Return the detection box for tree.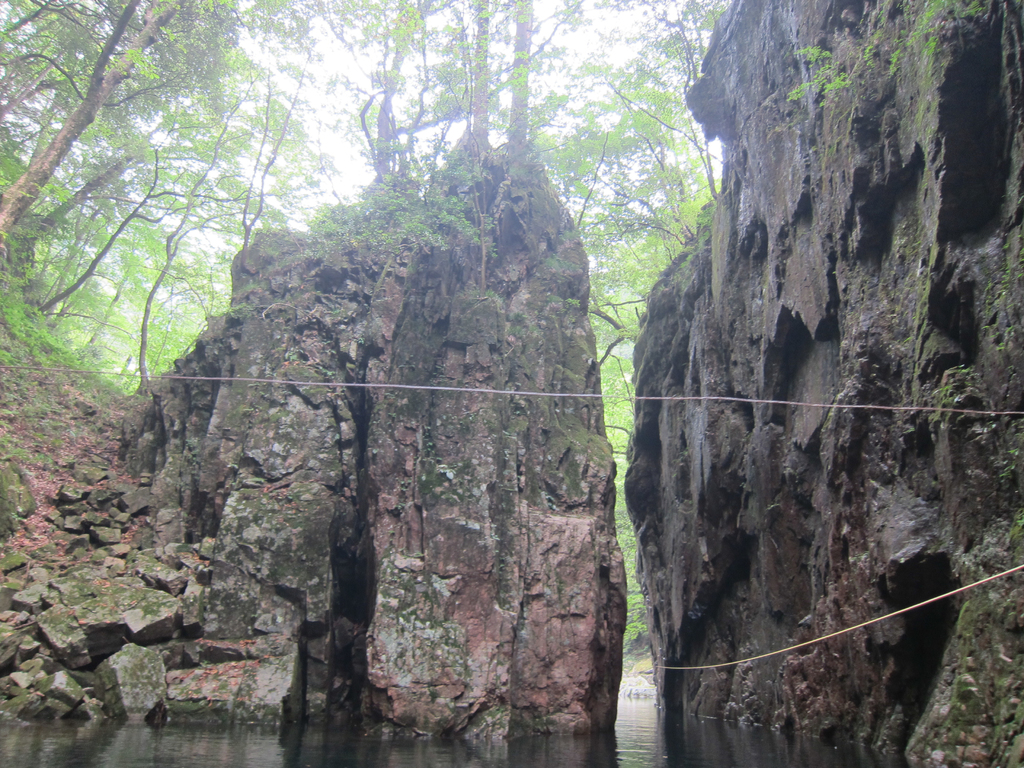
{"x1": 0, "y1": 4, "x2": 725, "y2": 659}.
